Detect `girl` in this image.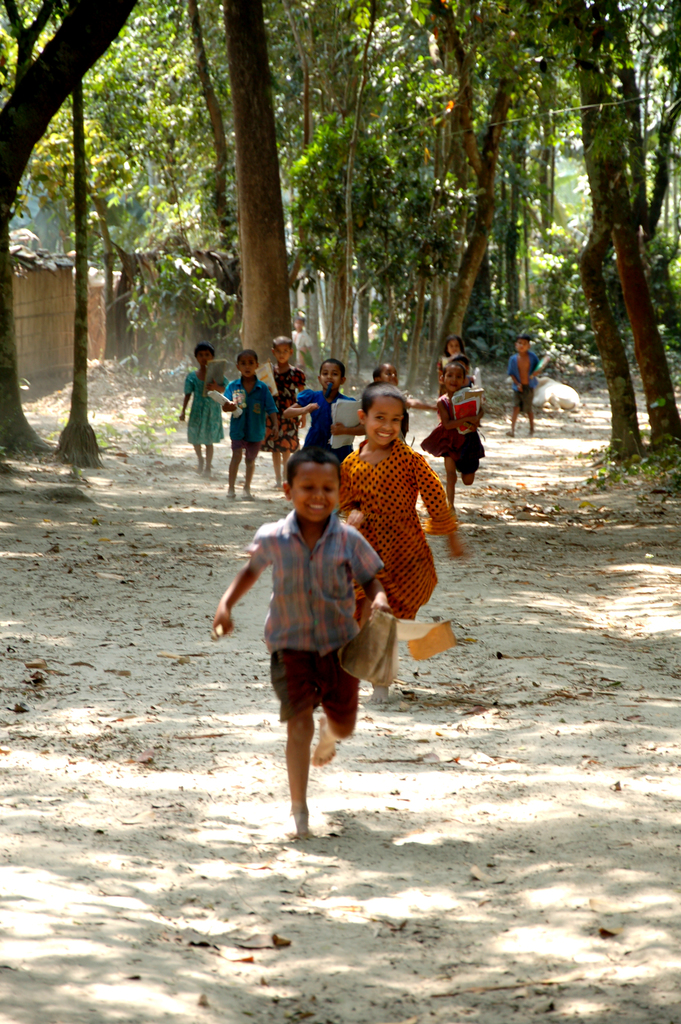
Detection: 334/383/455/703.
